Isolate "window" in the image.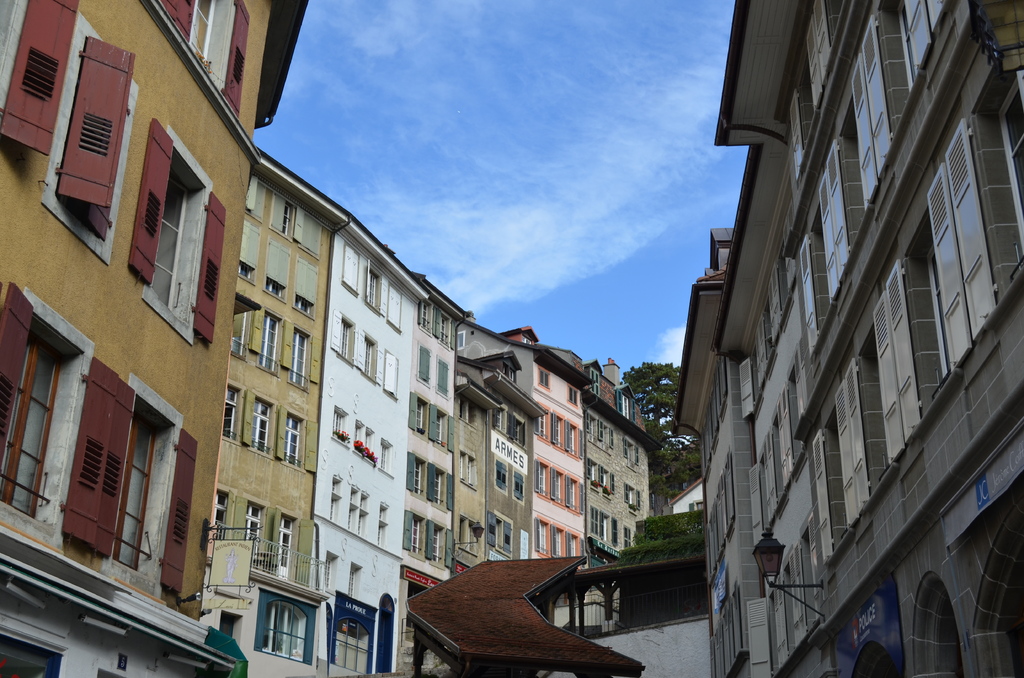
Isolated region: {"left": 379, "top": 434, "right": 395, "bottom": 483}.
